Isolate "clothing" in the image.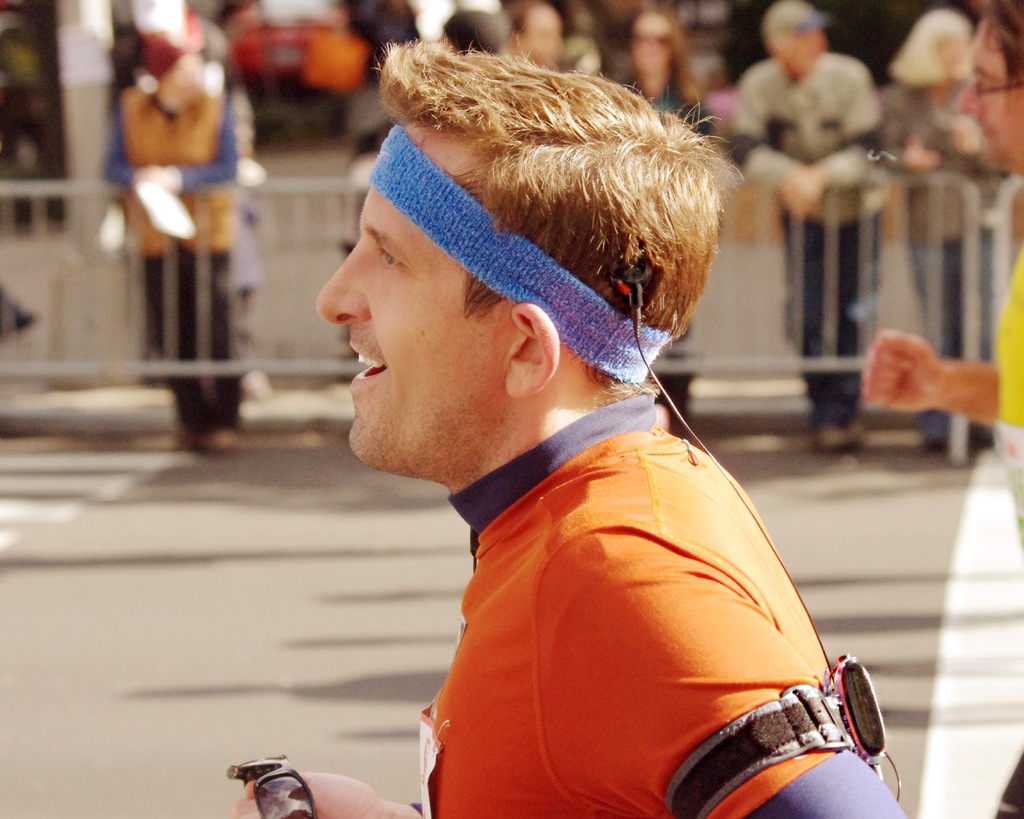
Isolated region: bbox=(876, 72, 1005, 419).
